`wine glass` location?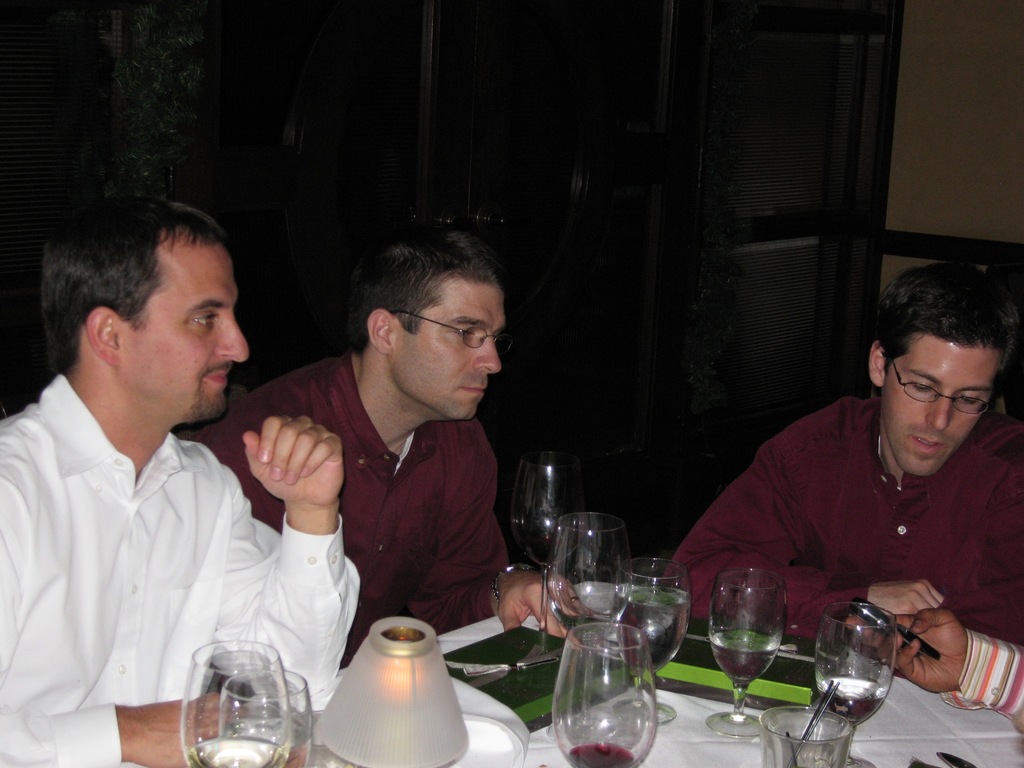
757, 460, 893, 674
